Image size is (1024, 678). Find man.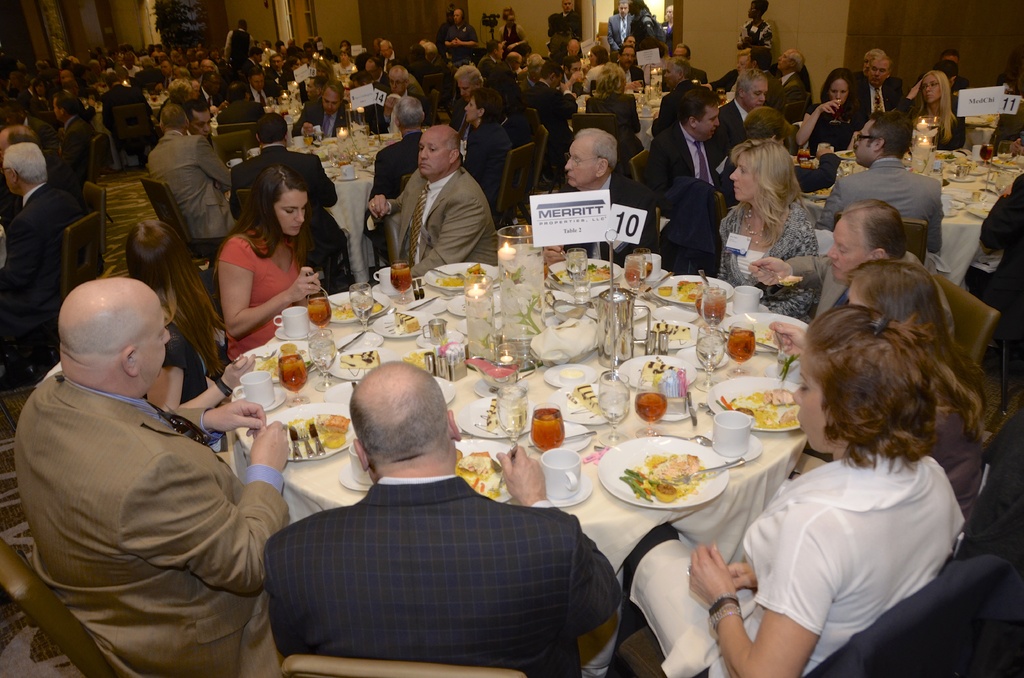
pyautogui.locateOnScreen(3, 152, 95, 359).
